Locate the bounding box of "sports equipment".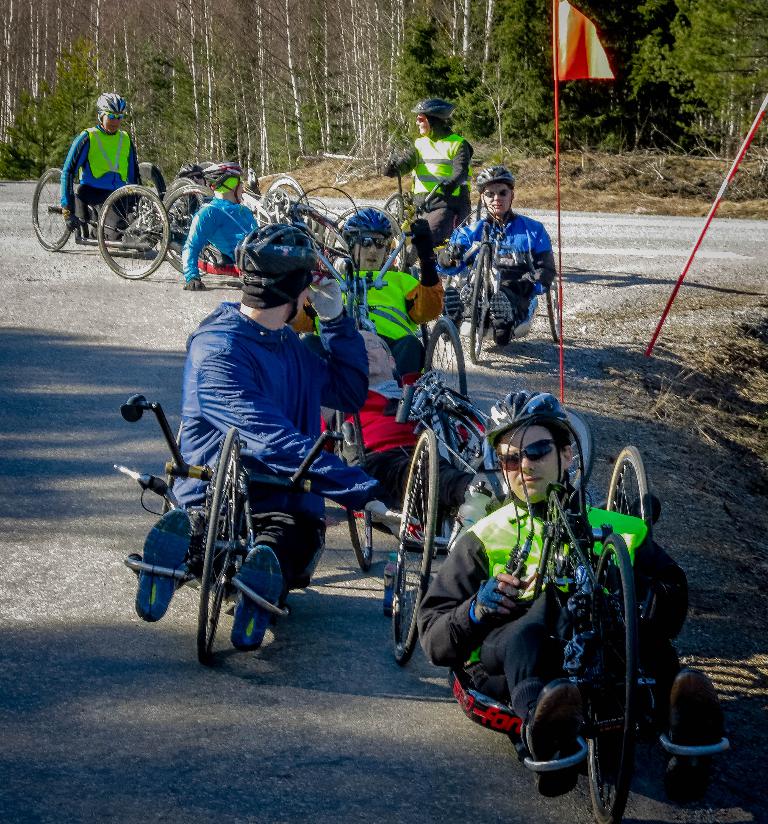
Bounding box: 530, 677, 576, 796.
